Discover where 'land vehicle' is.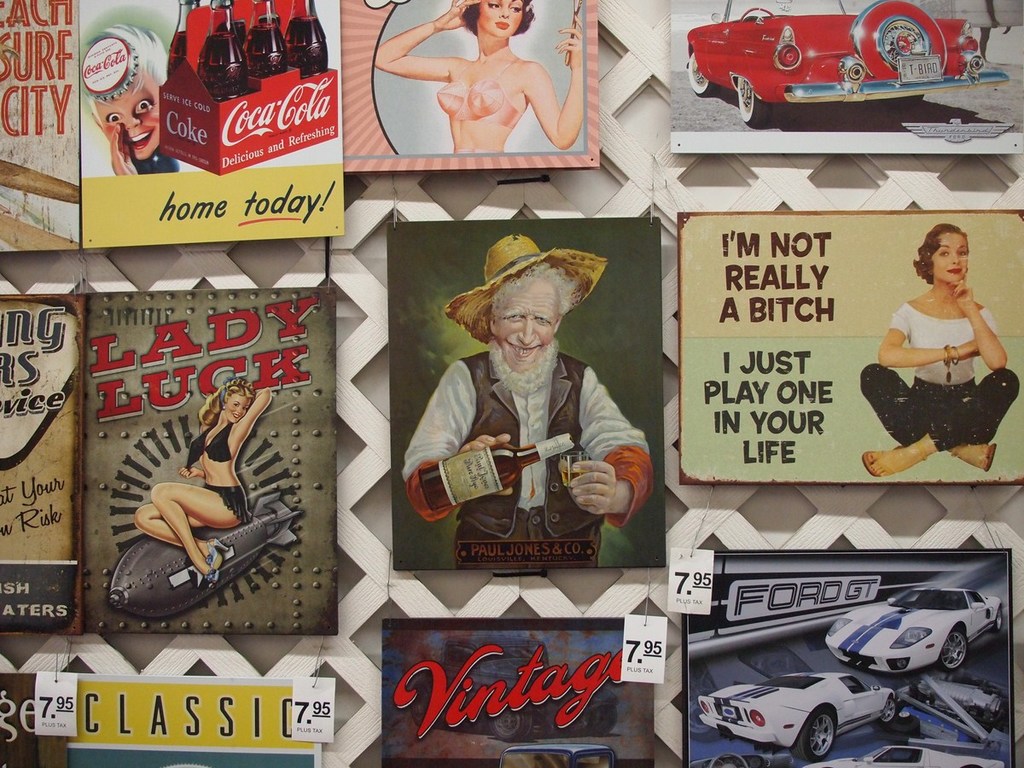
Discovered at {"left": 824, "top": 587, "right": 1004, "bottom": 674}.
